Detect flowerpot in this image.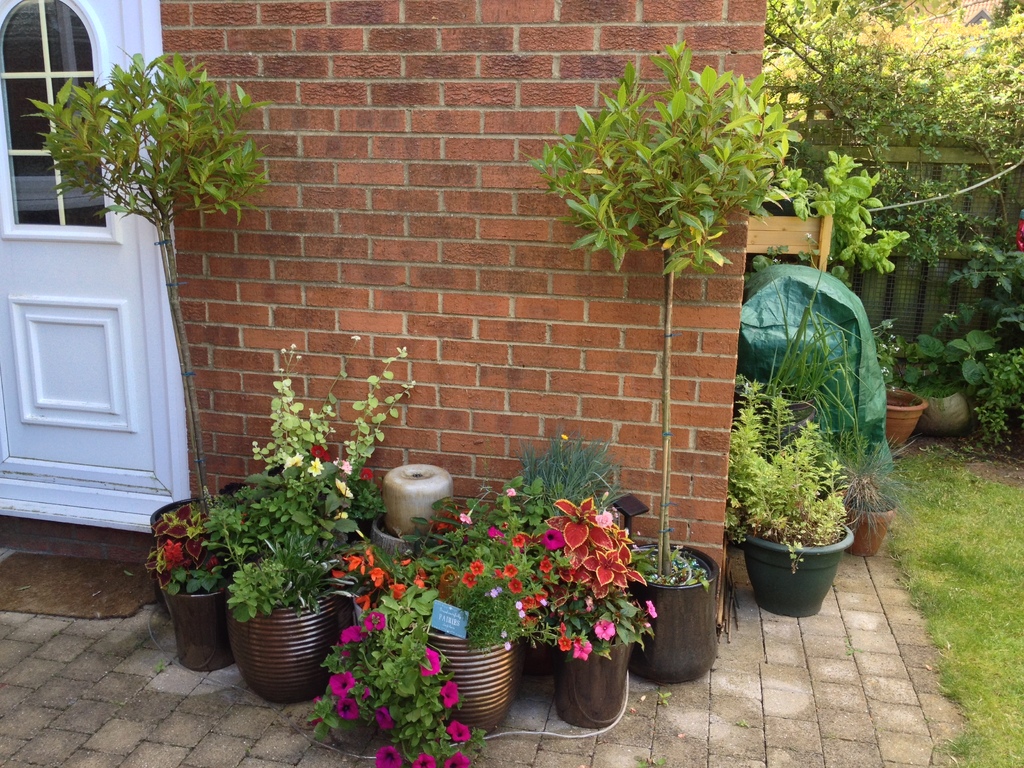
Detection: (x1=747, y1=516, x2=852, y2=620).
